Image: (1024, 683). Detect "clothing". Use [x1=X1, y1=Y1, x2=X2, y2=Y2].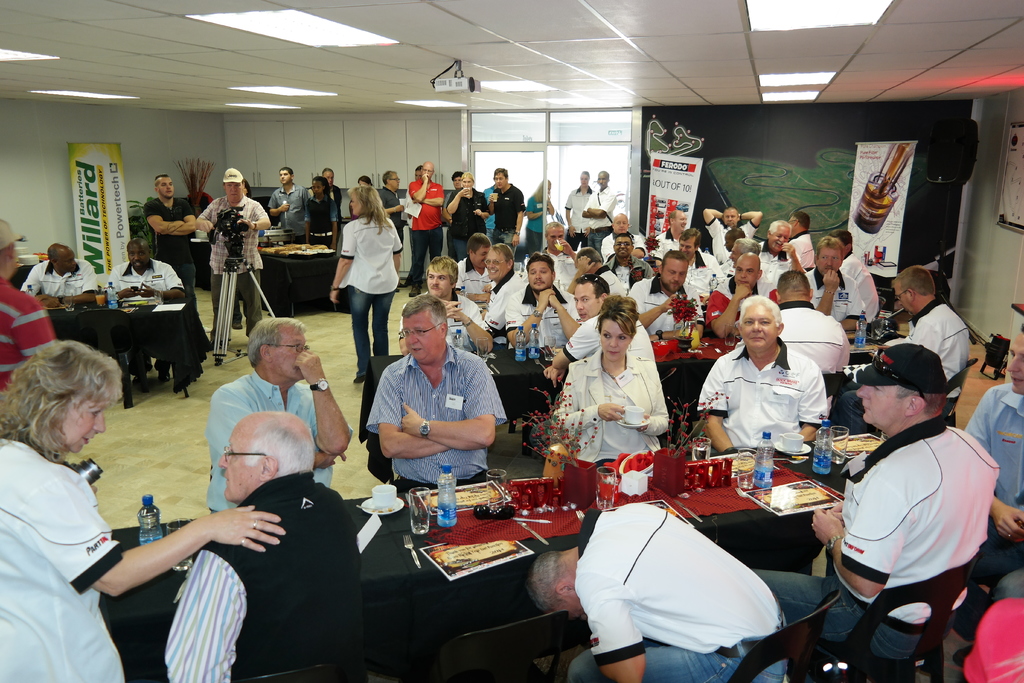
[x1=307, y1=188, x2=337, y2=247].
